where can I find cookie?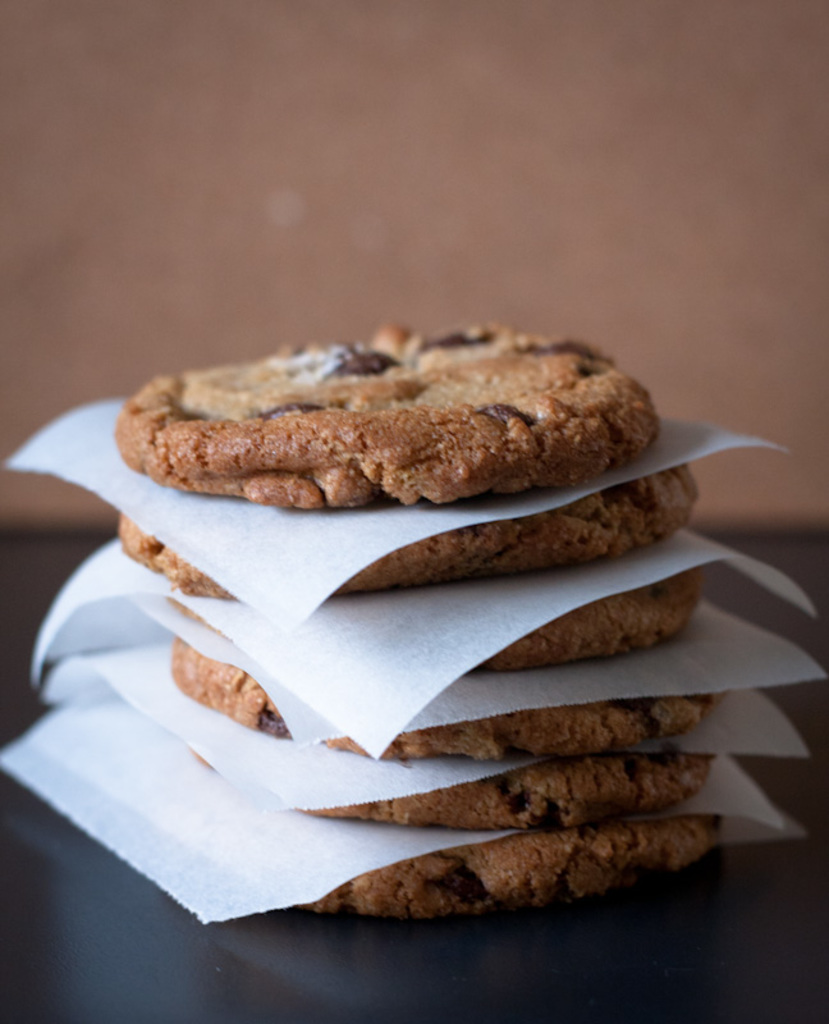
You can find it at {"left": 168, "top": 626, "right": 725, "bottom": 748}.
